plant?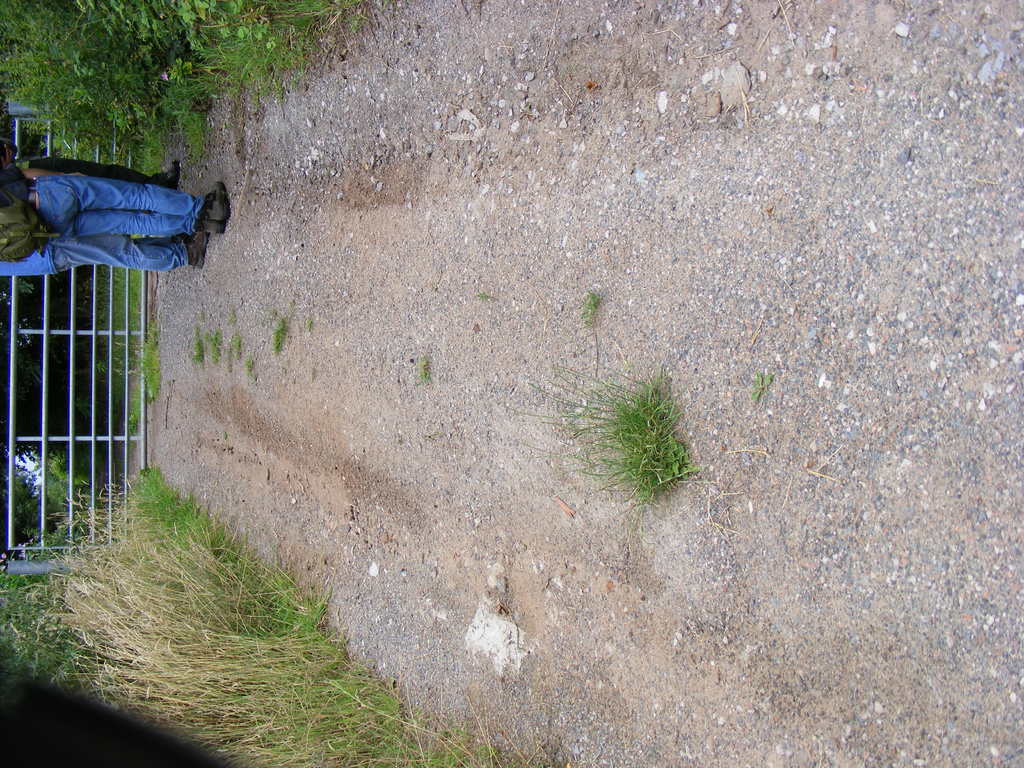
Rect(212, 333, 223, 365)
